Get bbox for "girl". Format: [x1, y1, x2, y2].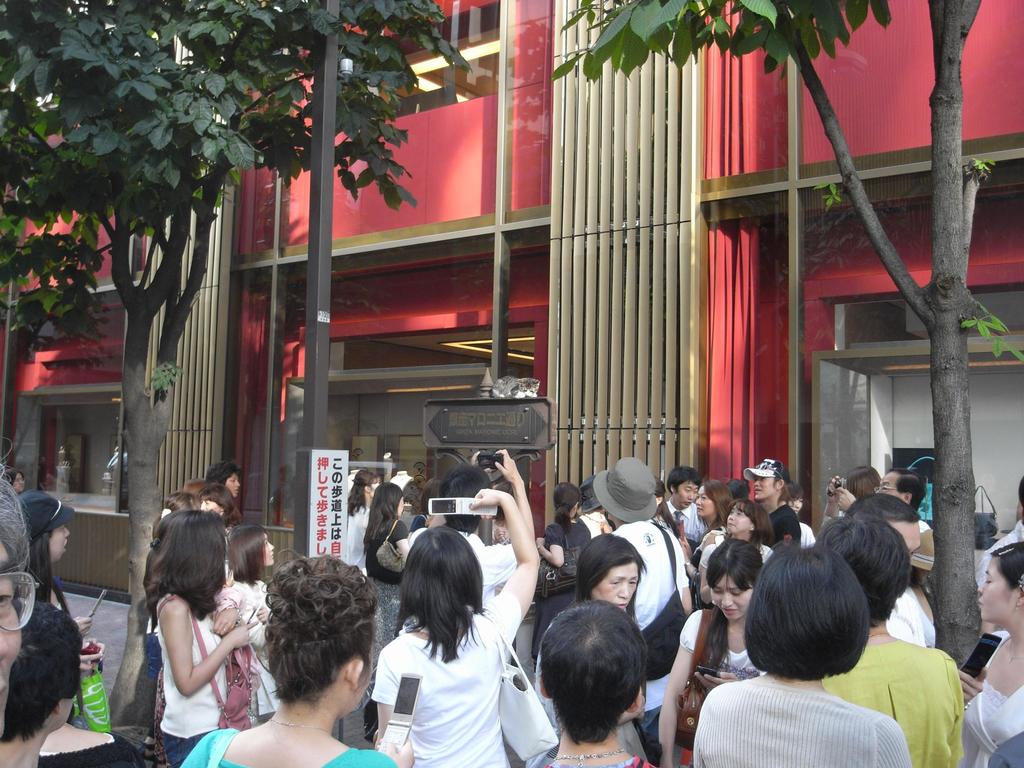
[696, 477, 741, 534].
